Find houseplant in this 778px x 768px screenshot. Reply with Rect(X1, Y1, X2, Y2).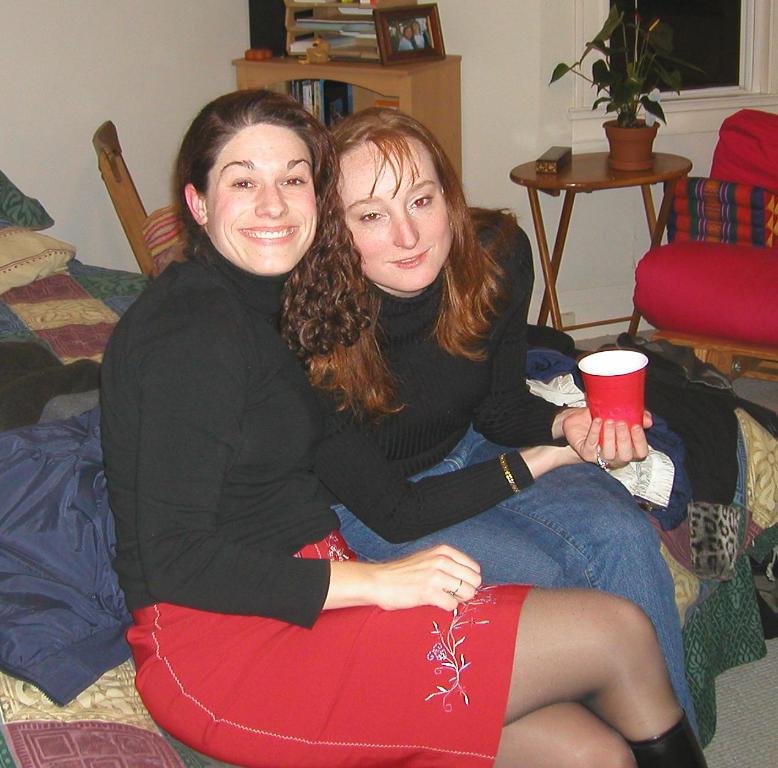
Rect(544, 0, 719, 172).
